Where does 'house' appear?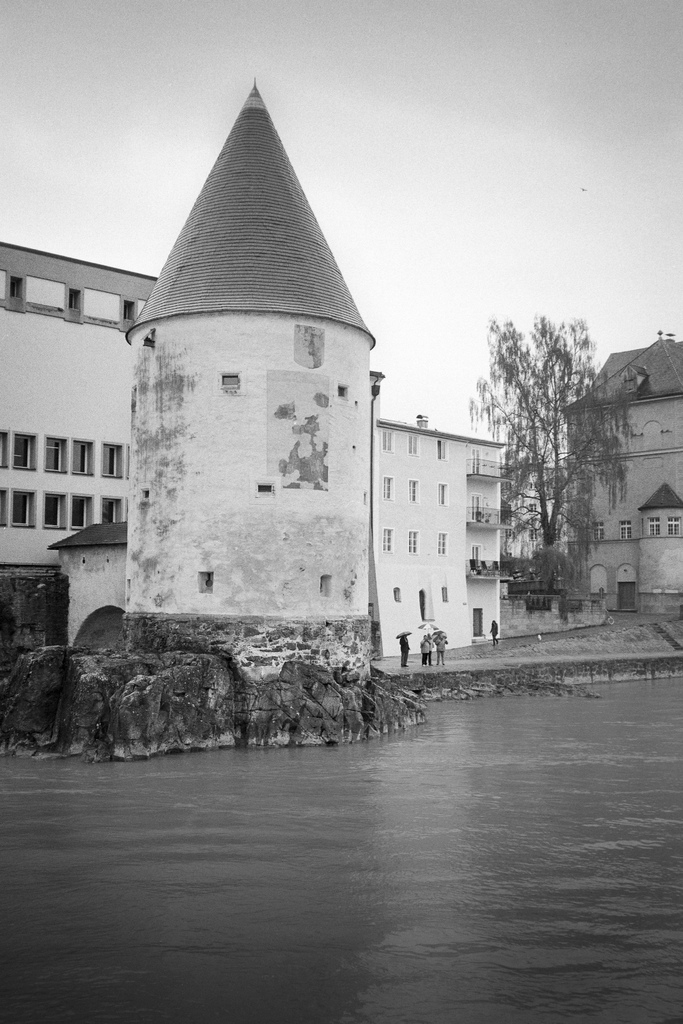
Appears at detection(0, 239, 159, 567).
